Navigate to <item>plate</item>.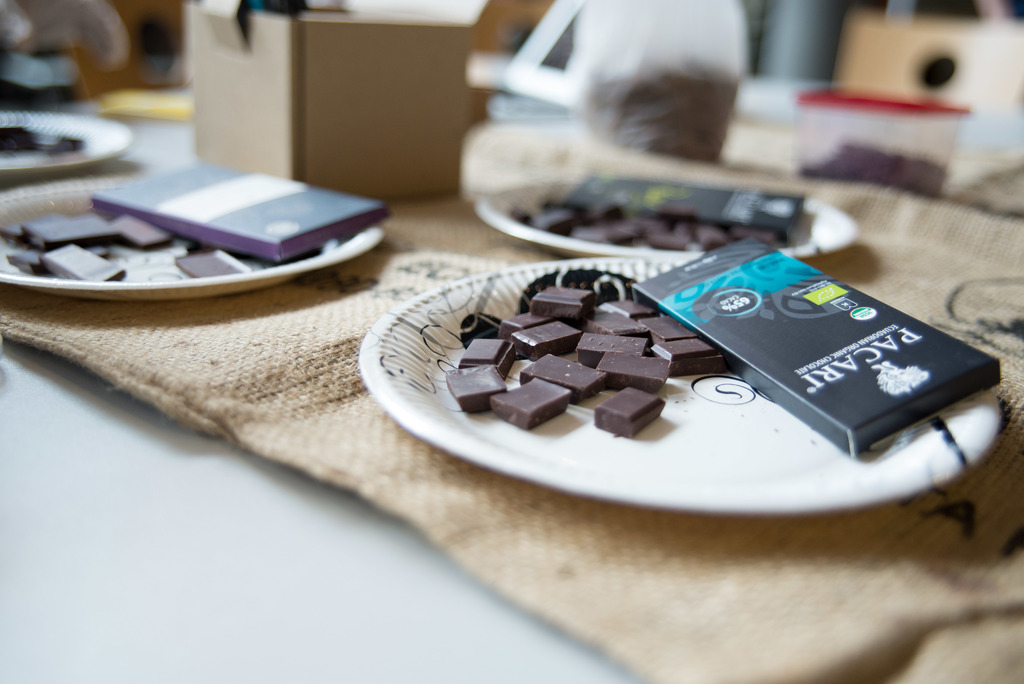
Navigation target: 480, 196, 860, 259.
